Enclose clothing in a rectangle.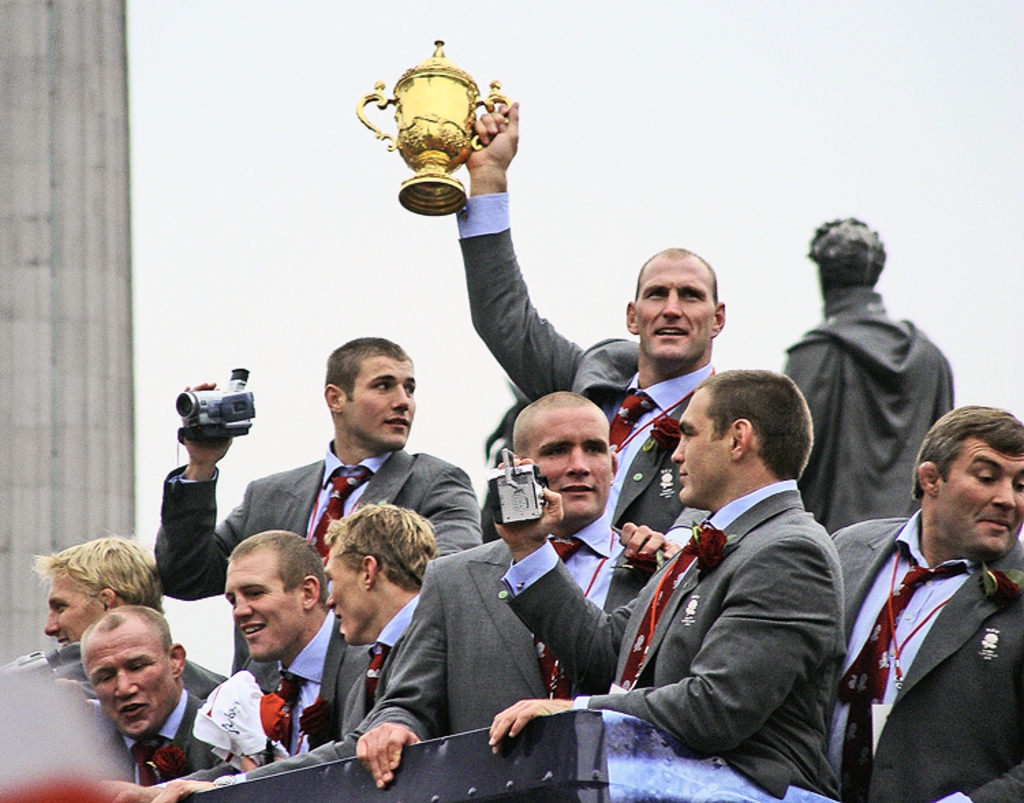
[left=370, top=511, right=654, bottom=748].
